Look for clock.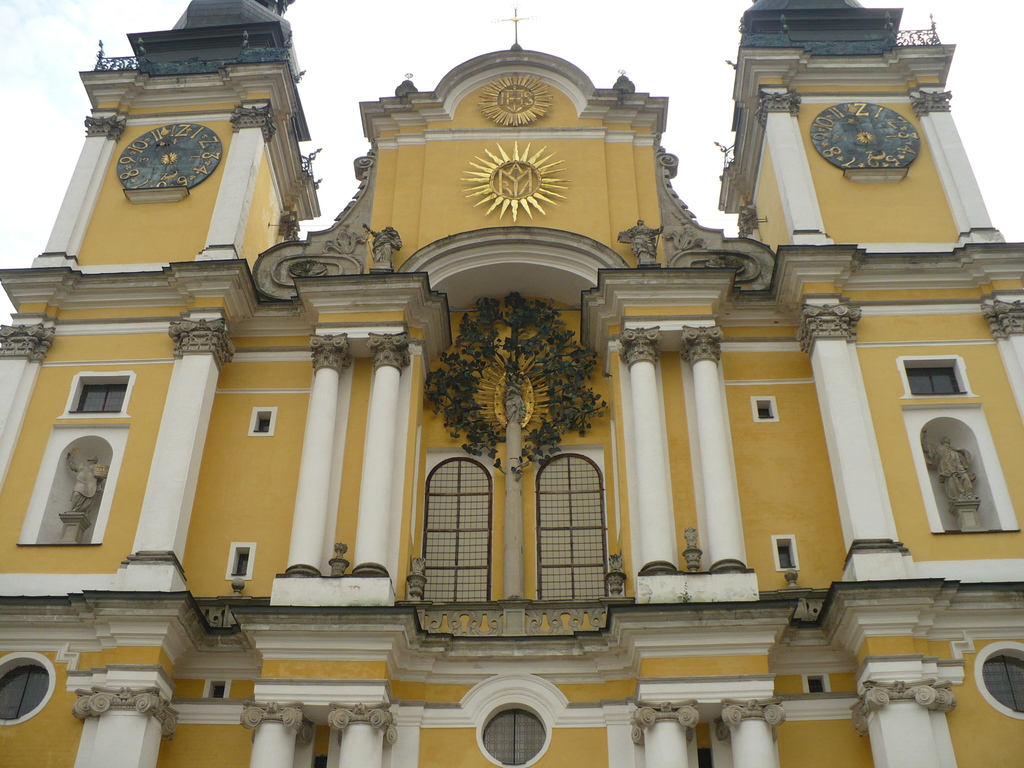
Found: box(826, 77, 934, 176).
